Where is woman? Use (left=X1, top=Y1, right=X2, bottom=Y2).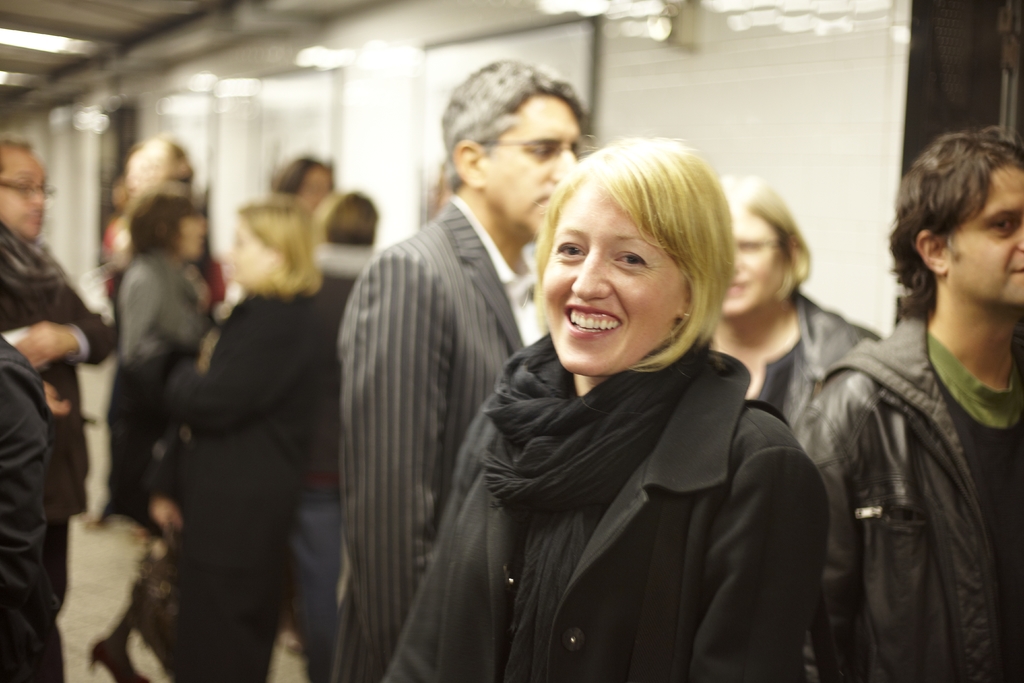
(left=141, top=197, right=329, bottom=682).
